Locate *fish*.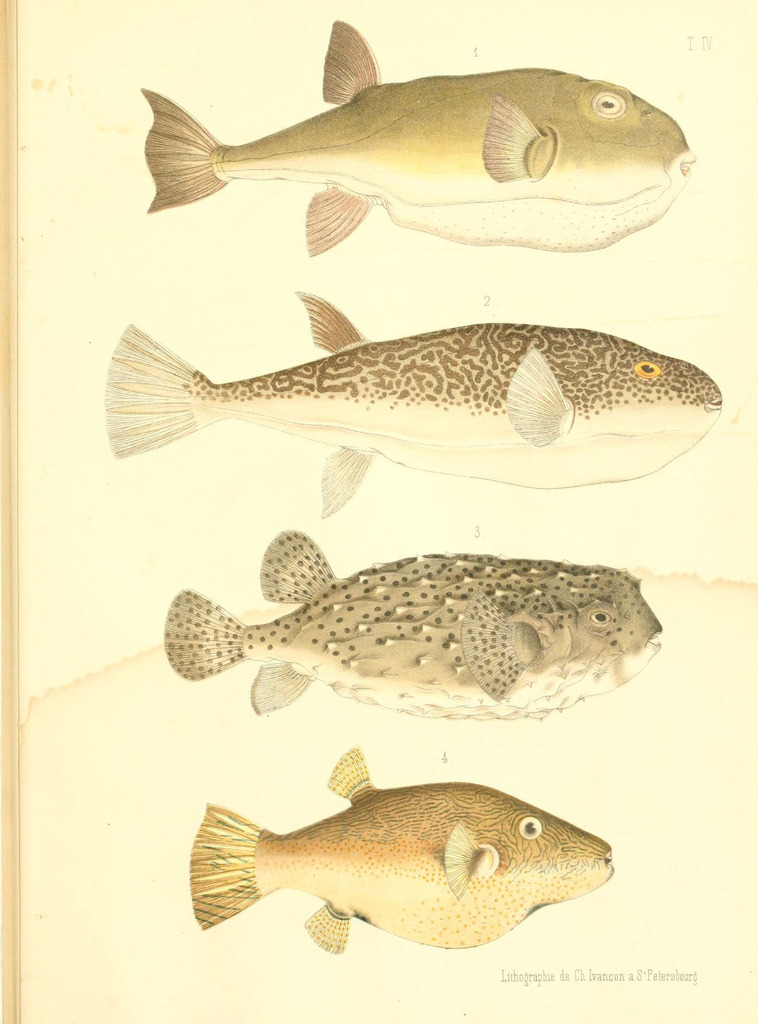
Bounding box: (180,738,621,958).
